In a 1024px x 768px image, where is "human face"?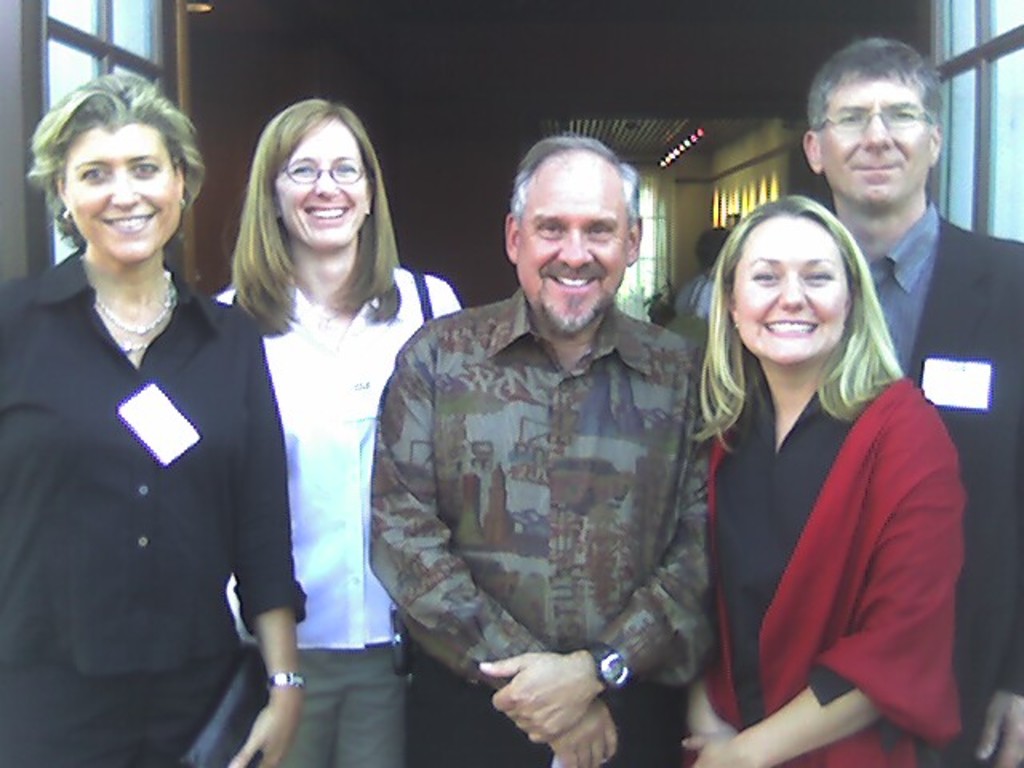
crop(821, 78, 925, 203).
